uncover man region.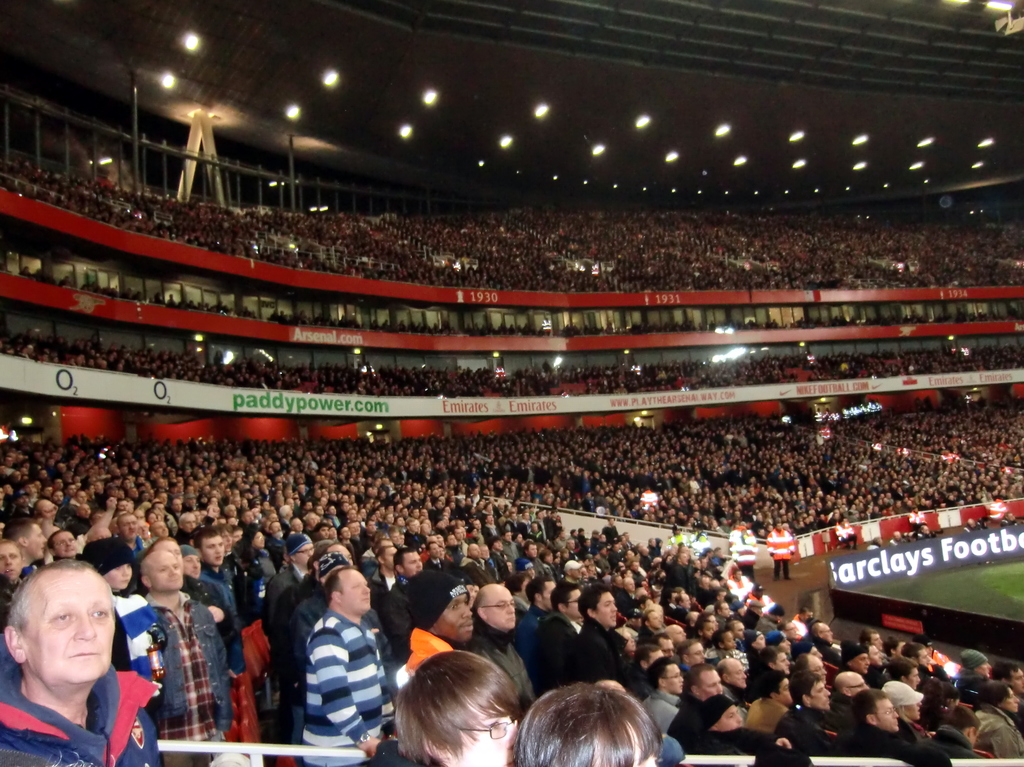
Uncovered: <bbox>831, 667, 877, 727</bbox>.
